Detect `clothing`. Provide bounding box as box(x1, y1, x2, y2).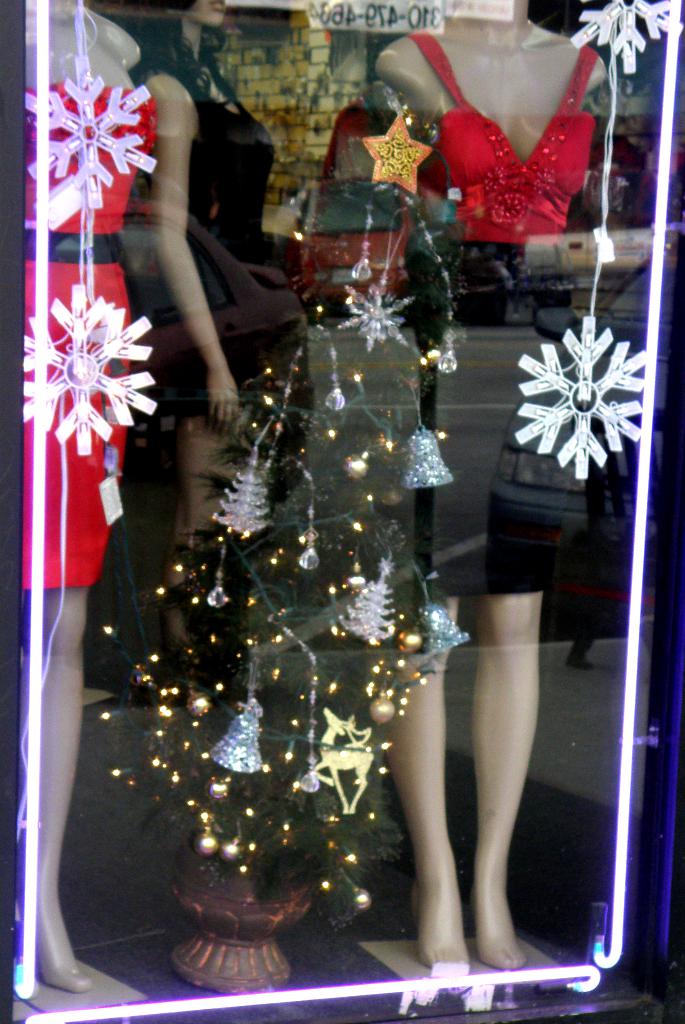
box(377, 35, 619, 251).
